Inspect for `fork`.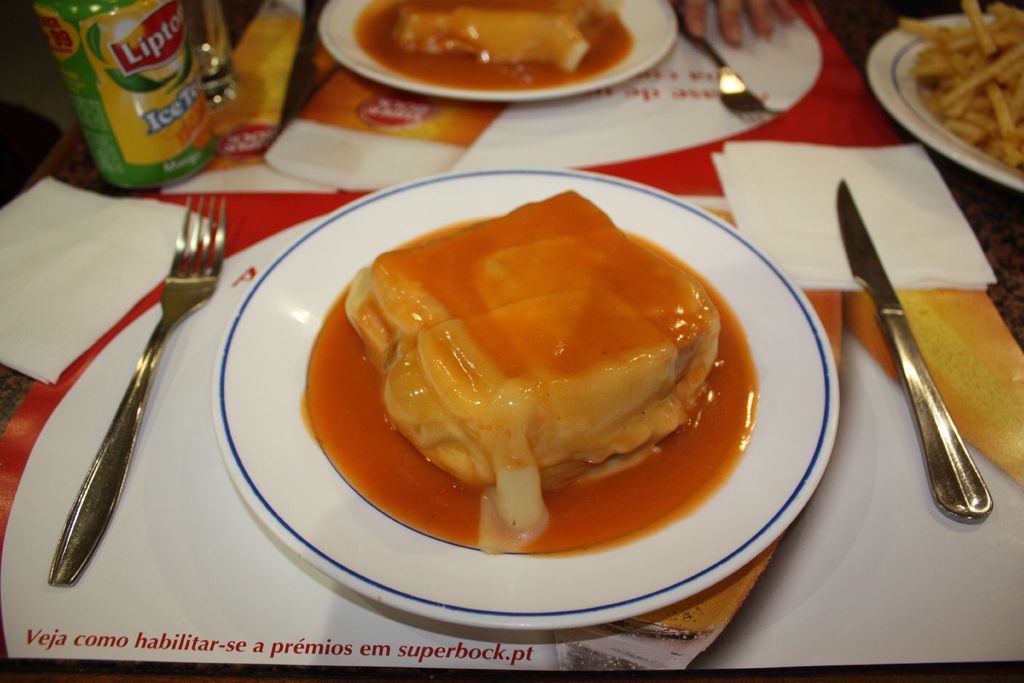
Inspection: x1=679 y1=12 x2=767 y2=111.
